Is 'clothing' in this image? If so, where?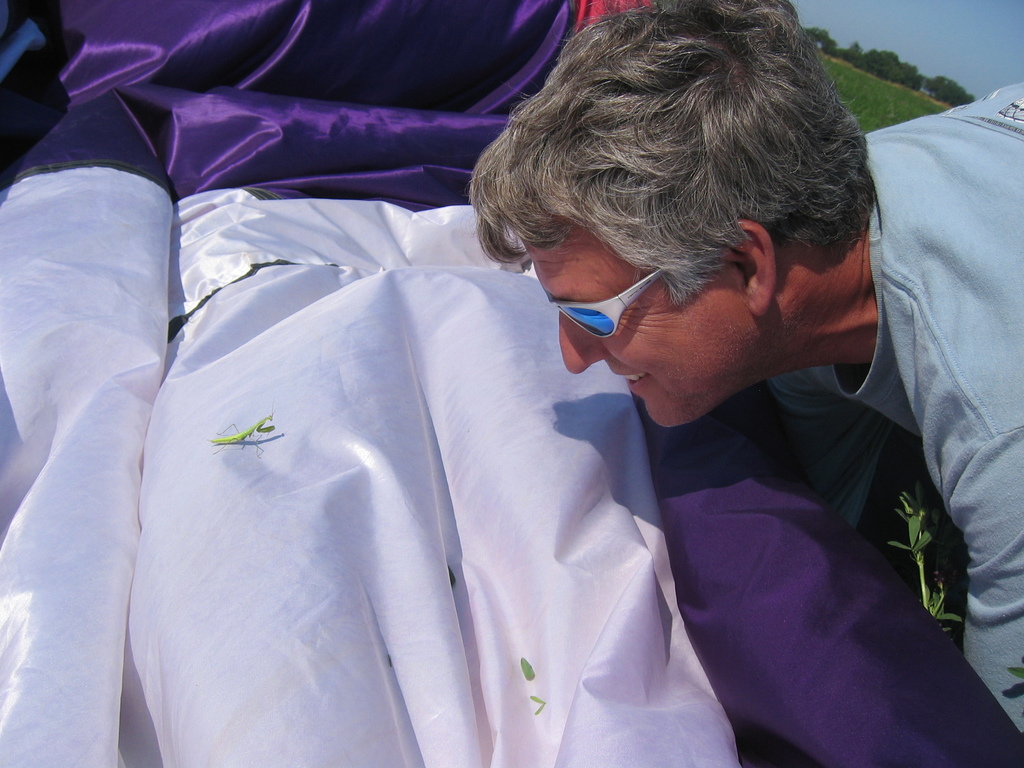
Yes, at rect(766, 81, 1023, 733).
